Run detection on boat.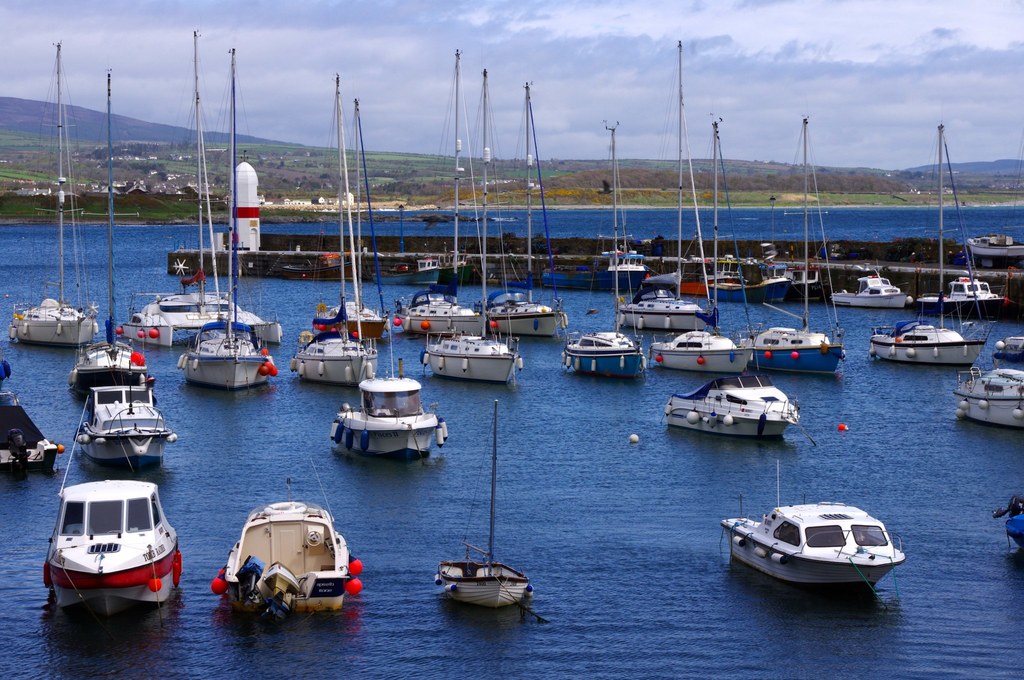
Result: x1=936, y1=268, x2=1014, y2=316.
